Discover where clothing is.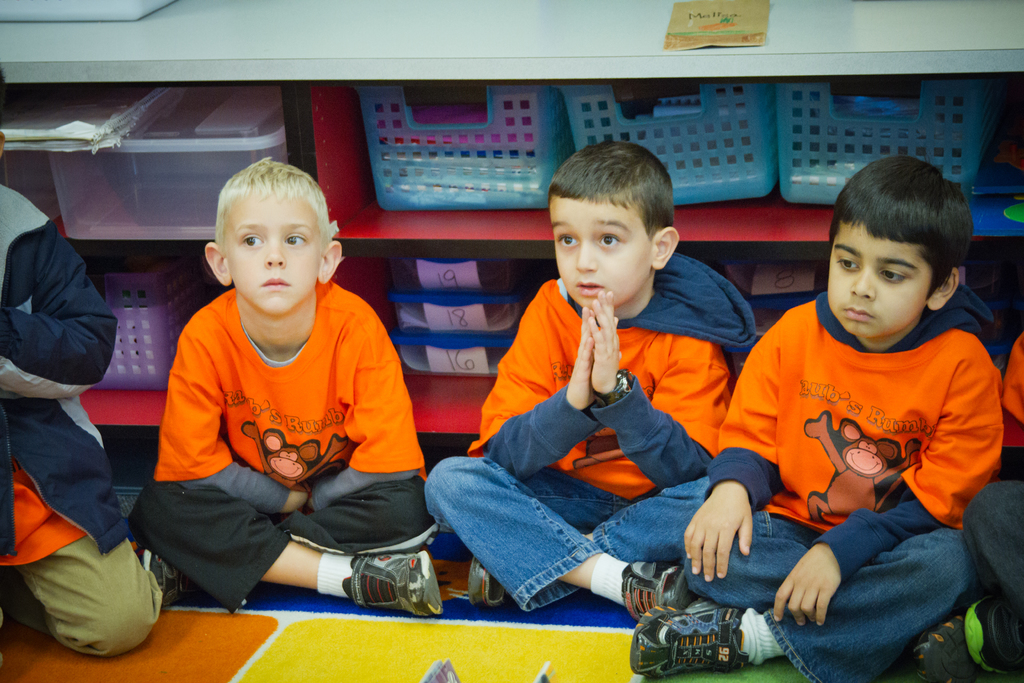
Discovered at <box>425,249,762,612</box>.
